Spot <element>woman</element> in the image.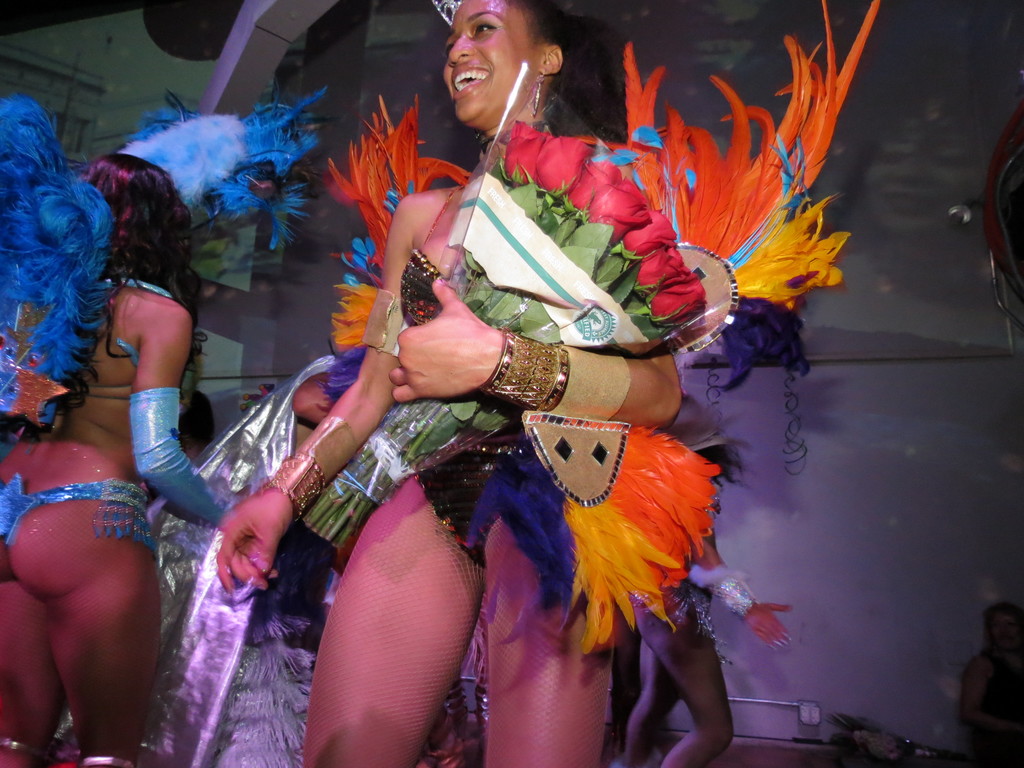
<element>woman</element> found at x1=1 y1=129 x2=223 y2=767.
